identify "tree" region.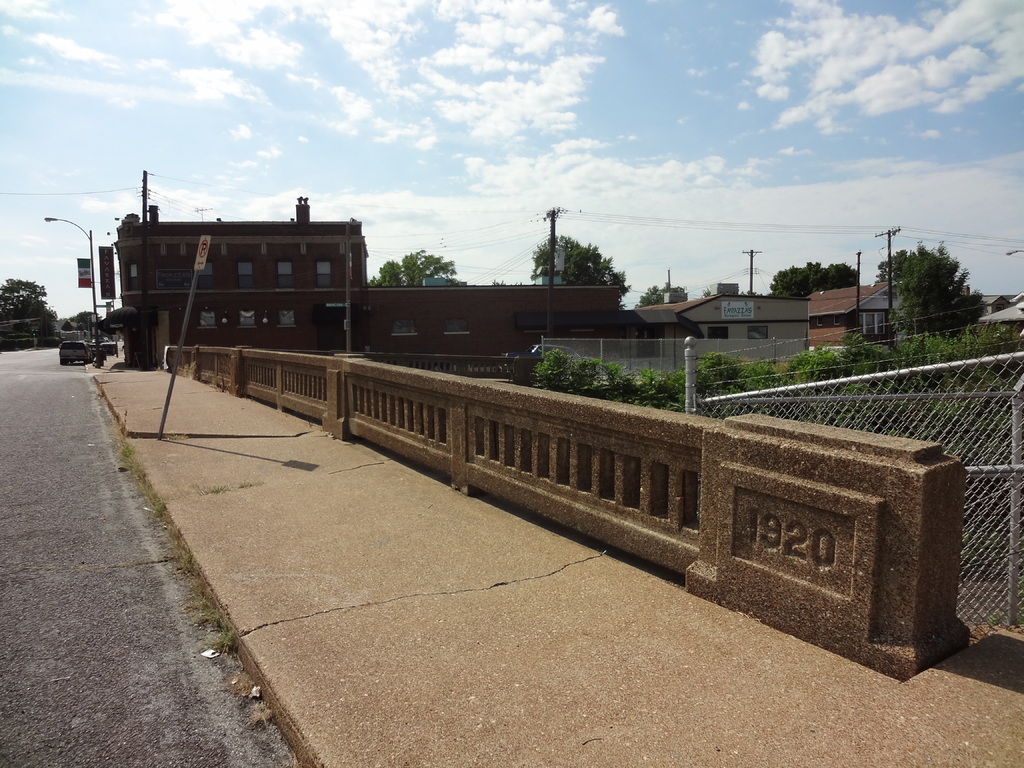
Region: l=630, t=282, r=689, b=308.
